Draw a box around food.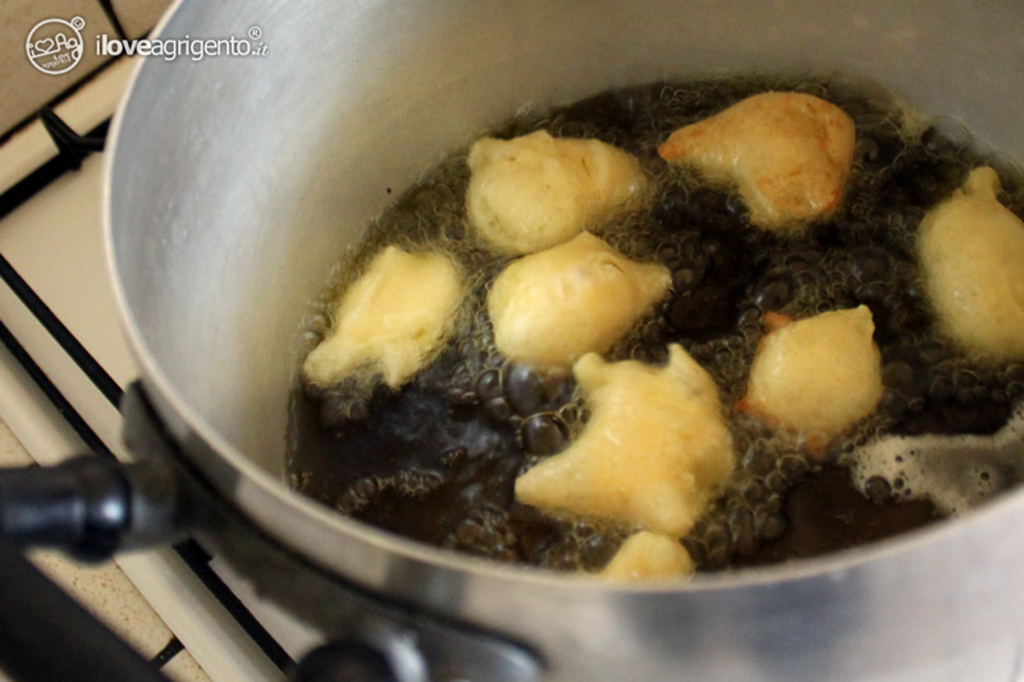
rect(658, 90, 859, 234).
